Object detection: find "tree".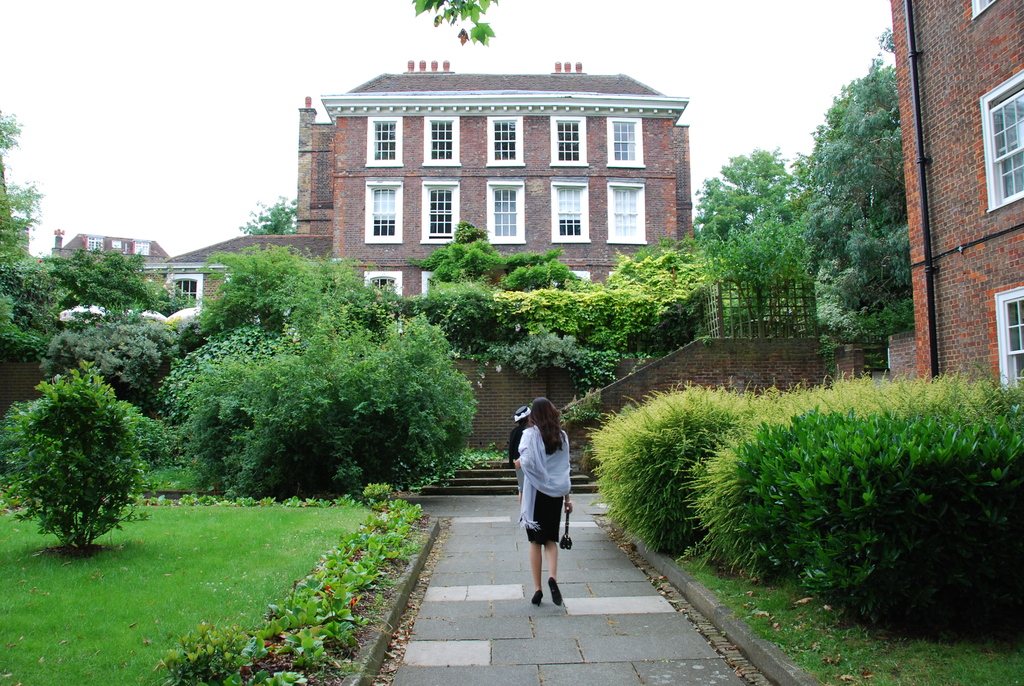
(x1=196, y1=232, x2=400, y2=332).
